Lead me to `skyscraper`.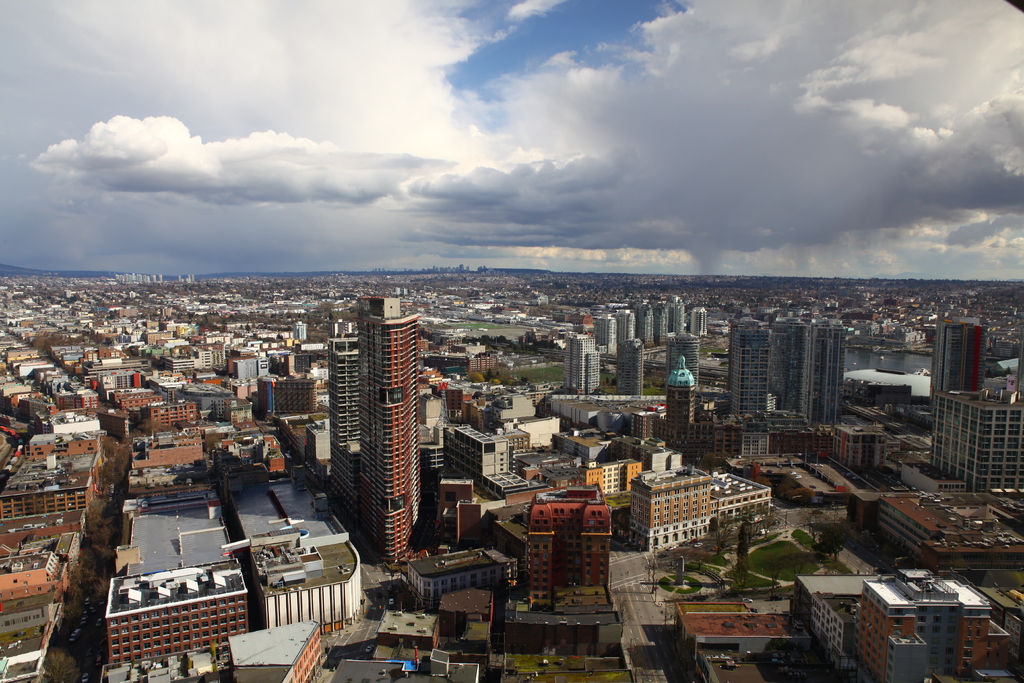
Lead to 616,338,646,394.
